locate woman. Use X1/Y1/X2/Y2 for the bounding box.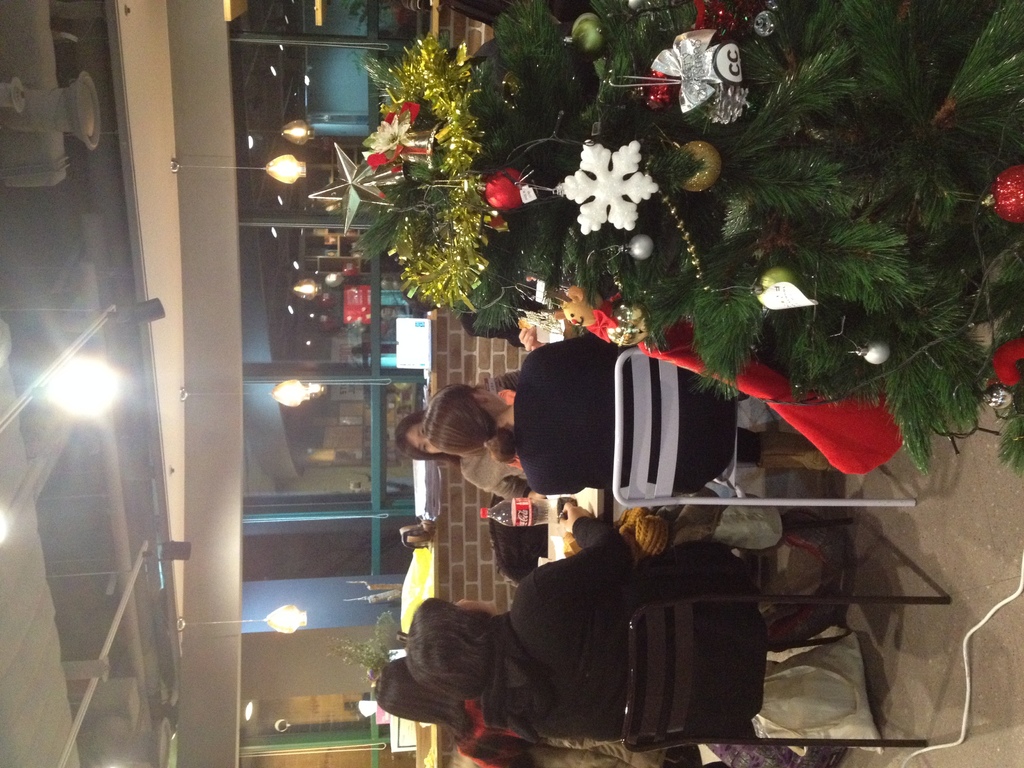
421/324/844/504.
